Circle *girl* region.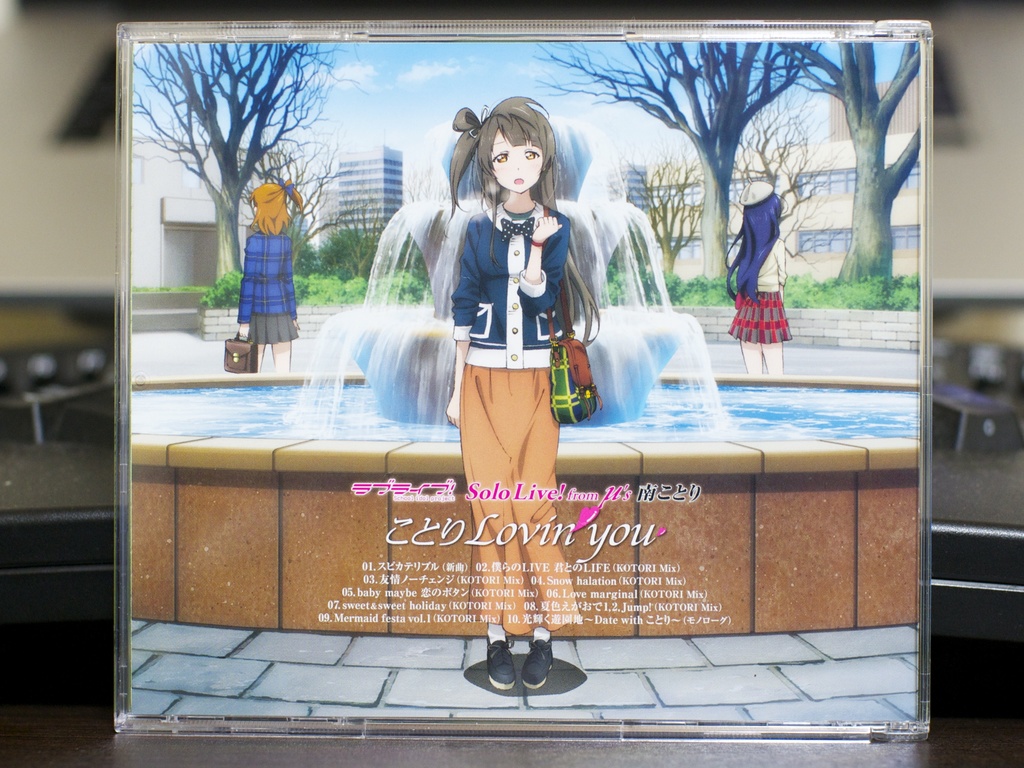
Region: BBox(444, 90, 597, 687).
